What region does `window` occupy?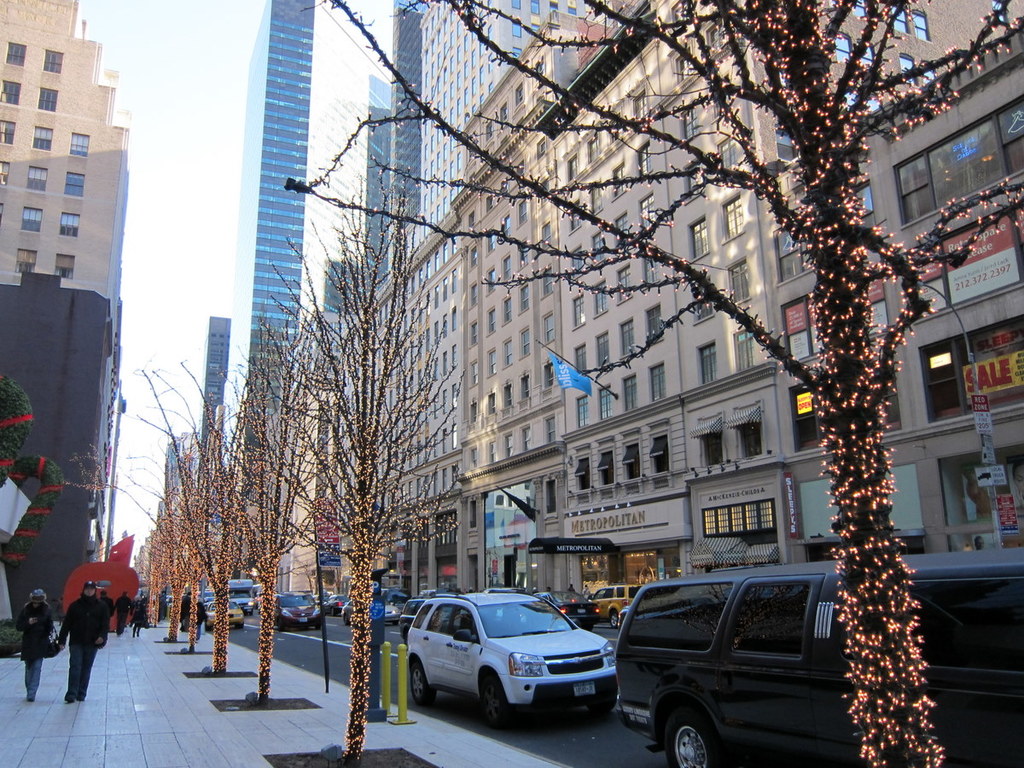
BBox(20, 207, 42, 233).
